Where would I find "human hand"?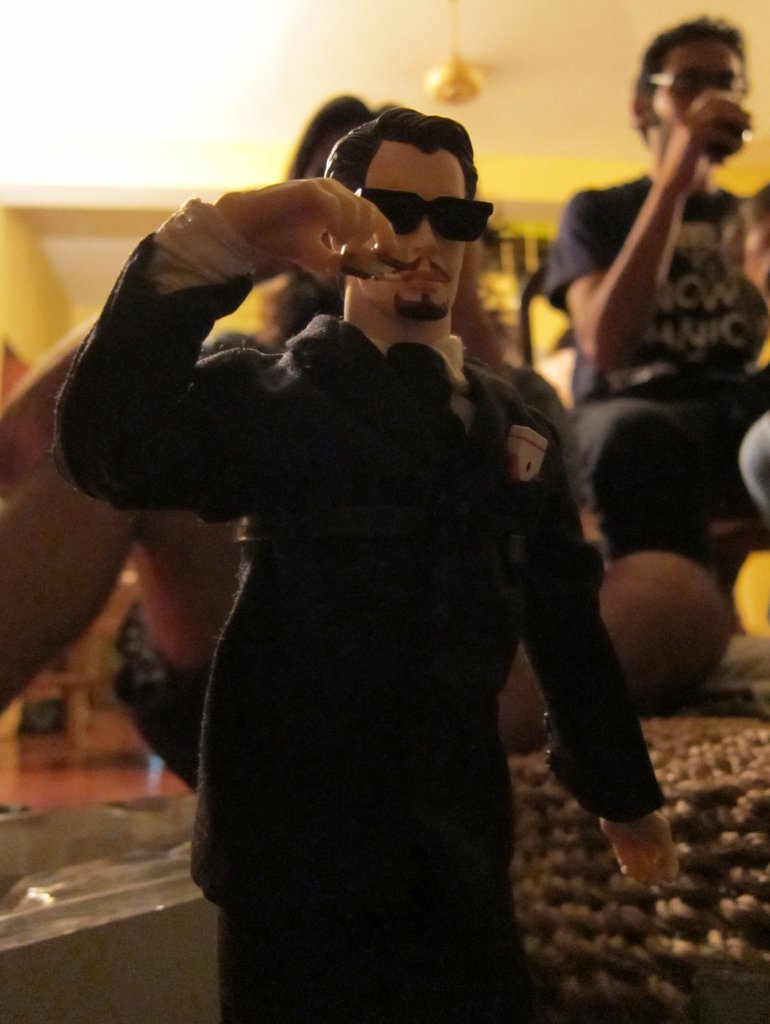
At left=600, top=810, right=684, bottom=890.
